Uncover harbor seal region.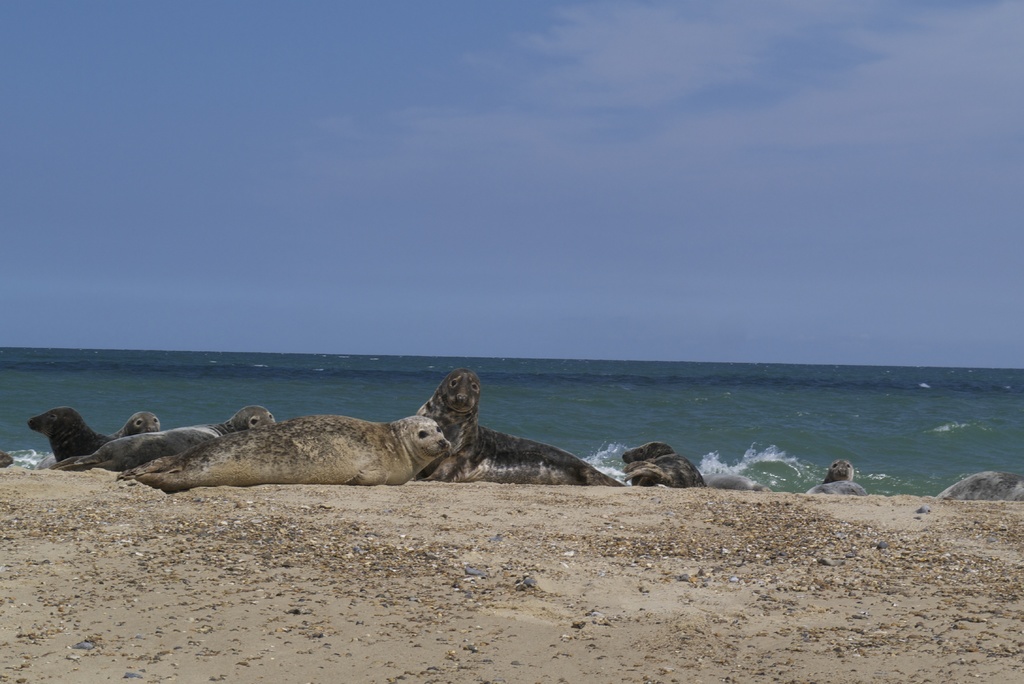
Uncovered: {"left": 111, "top": 414, "right": 163, "bottom": 437}.
